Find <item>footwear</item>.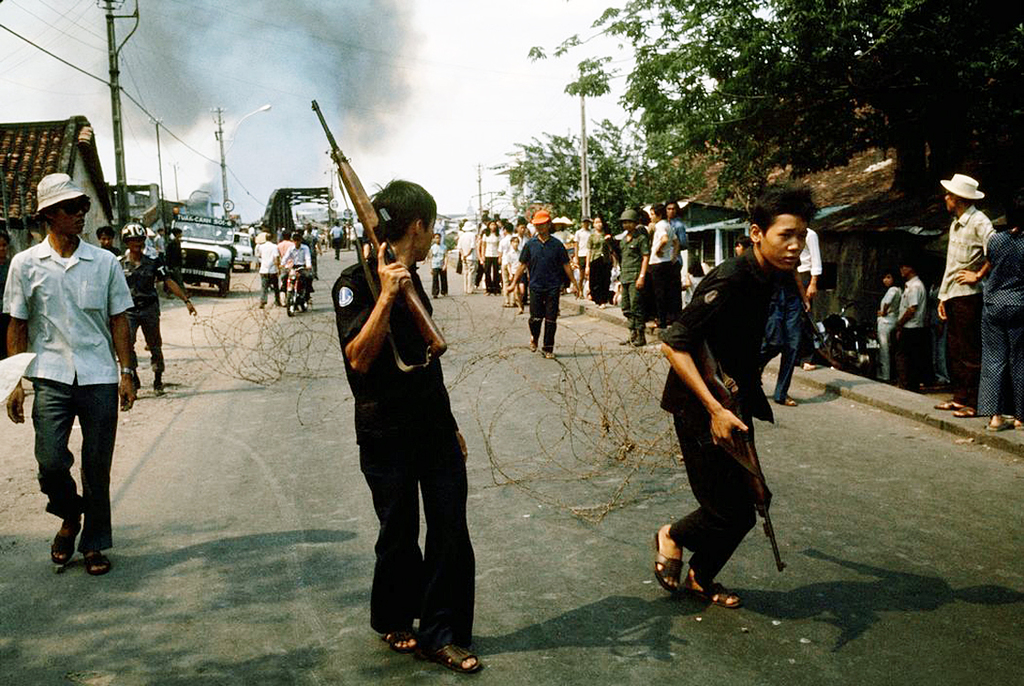
box(85, 549, 112, 572).
